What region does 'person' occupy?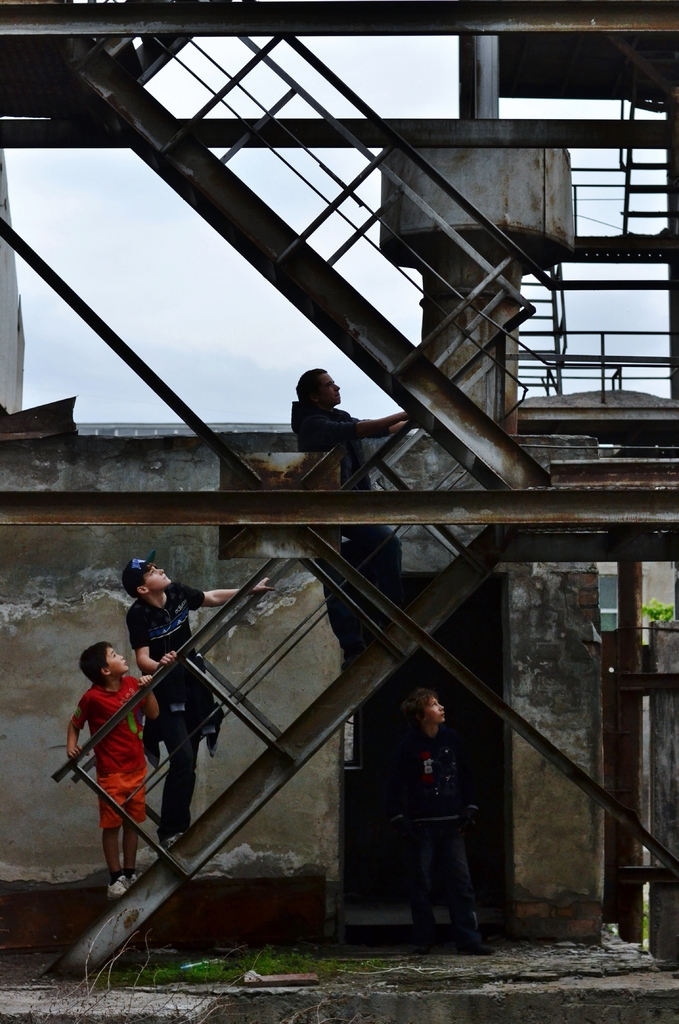
[396,686,494,950].
